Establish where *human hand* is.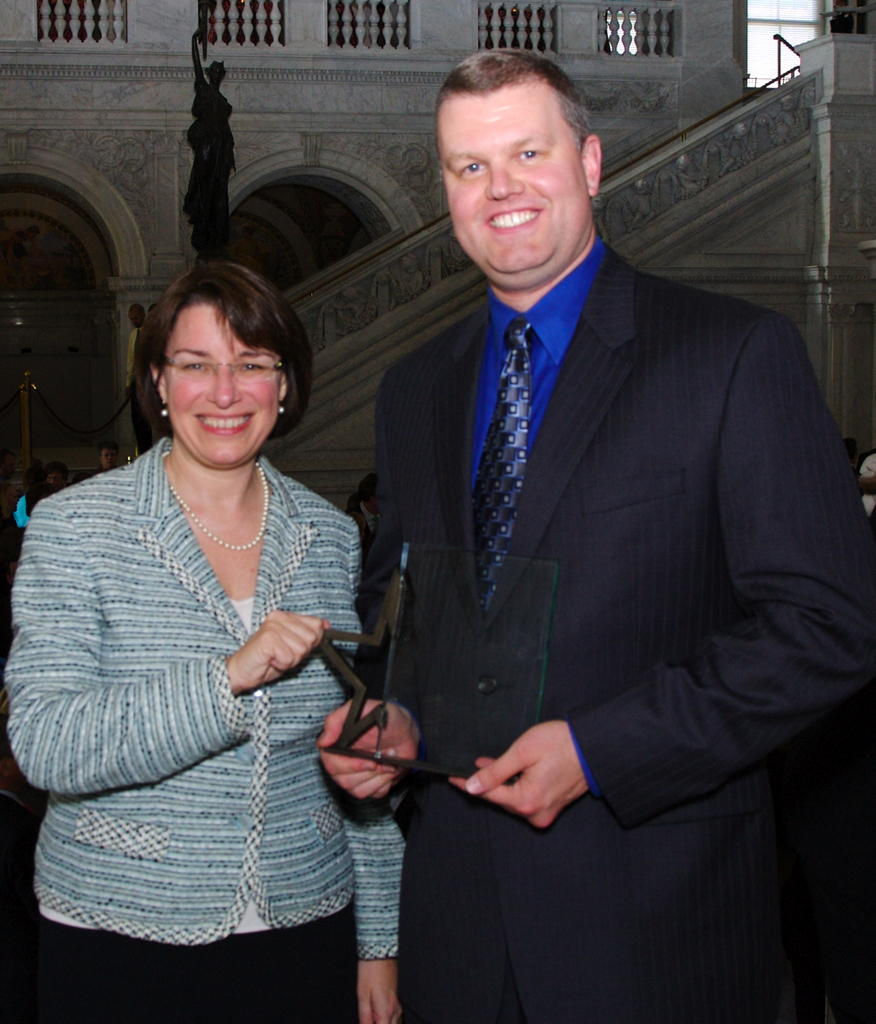
Established at bbox(481, 724, 614, 822).
